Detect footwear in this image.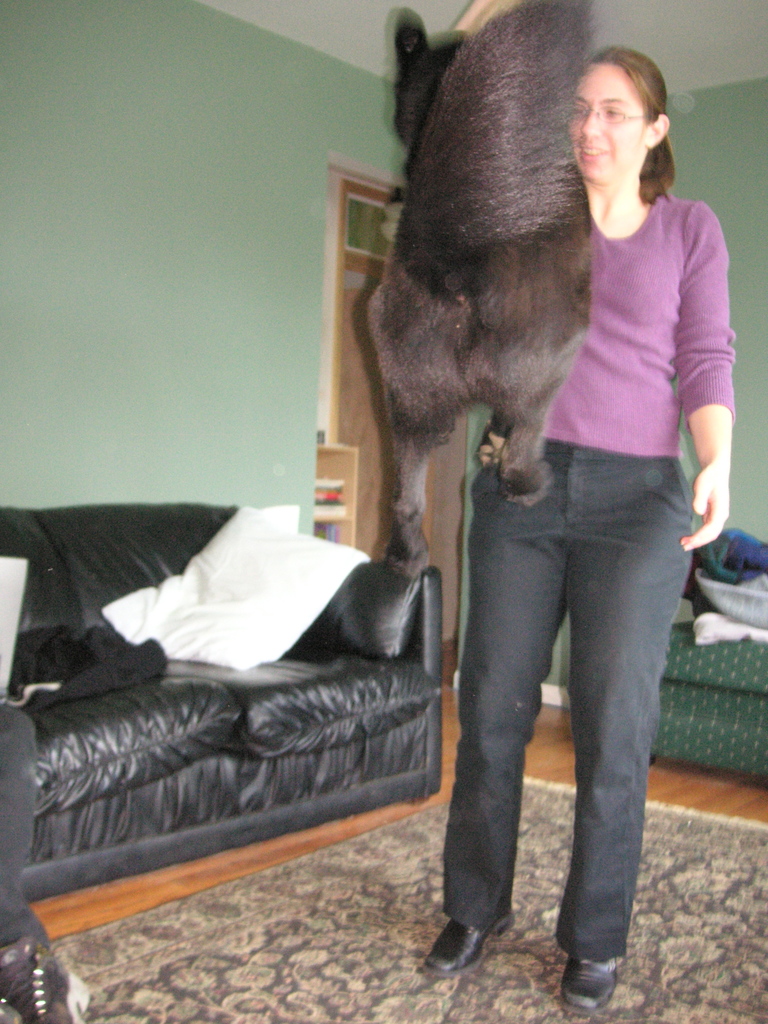
Detection: {"left": 563, "top": 948, "right": 625, "bottom": 1012}.
